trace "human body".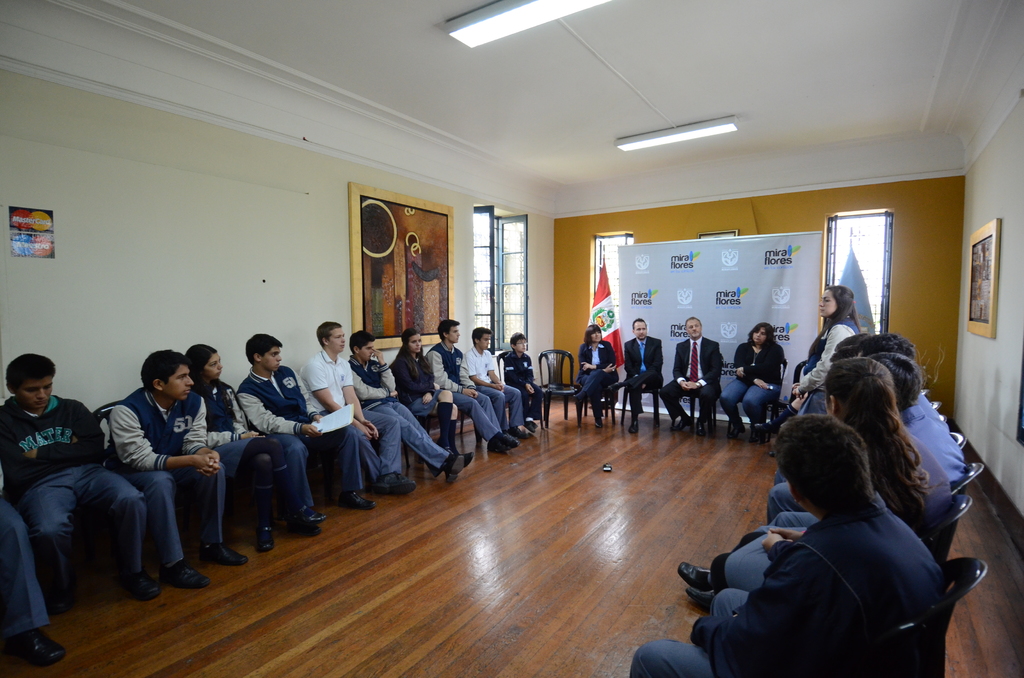
Traced to [x1=677, y1=520, x2=824, y2=586].
